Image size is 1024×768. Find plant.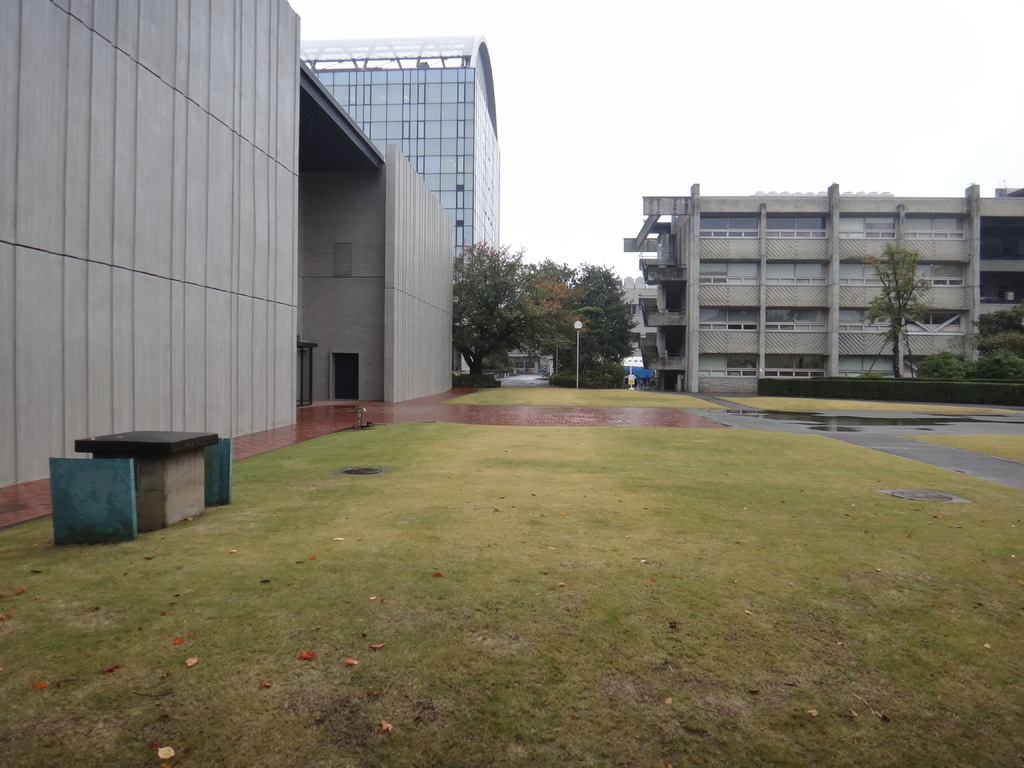
[left=974, top=330, right=1023, bottom=359].
